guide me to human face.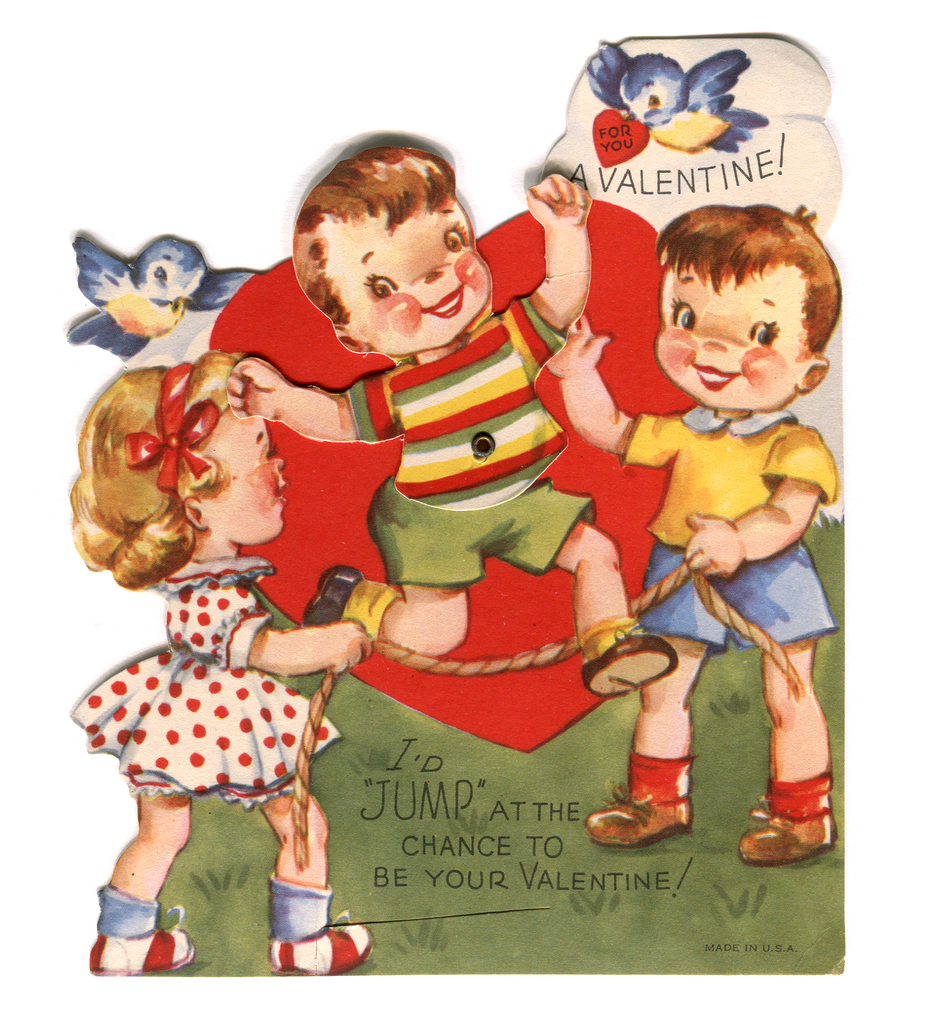
Guidance: {"x1": 343, "y1": 212, "x2": 474, "y2": 344}.
